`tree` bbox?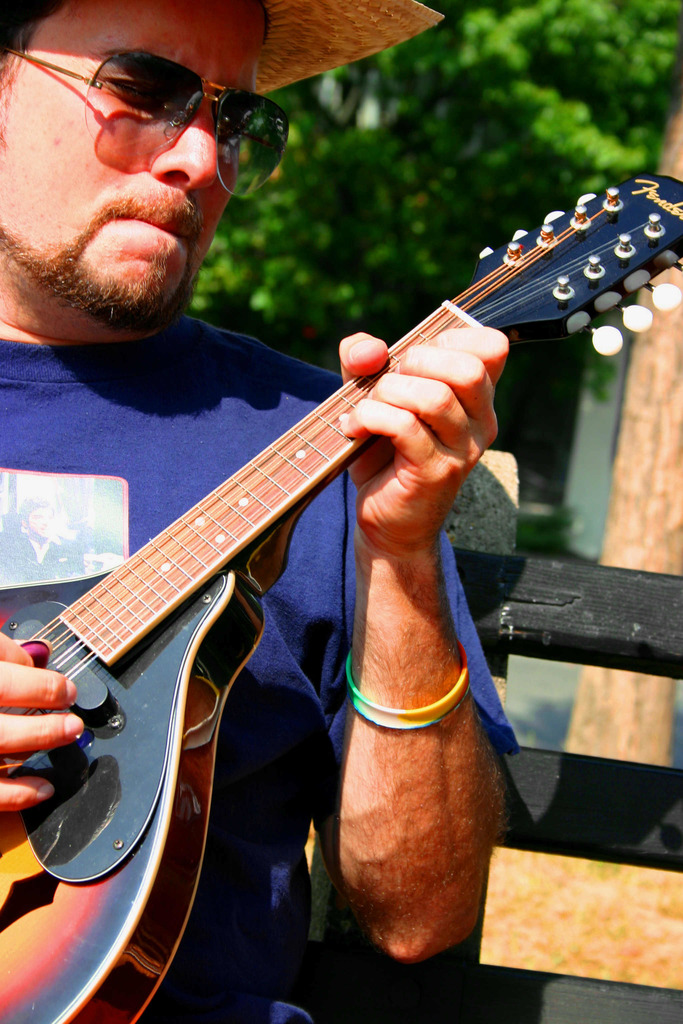
bbox=[185, 0, 682, 409]
